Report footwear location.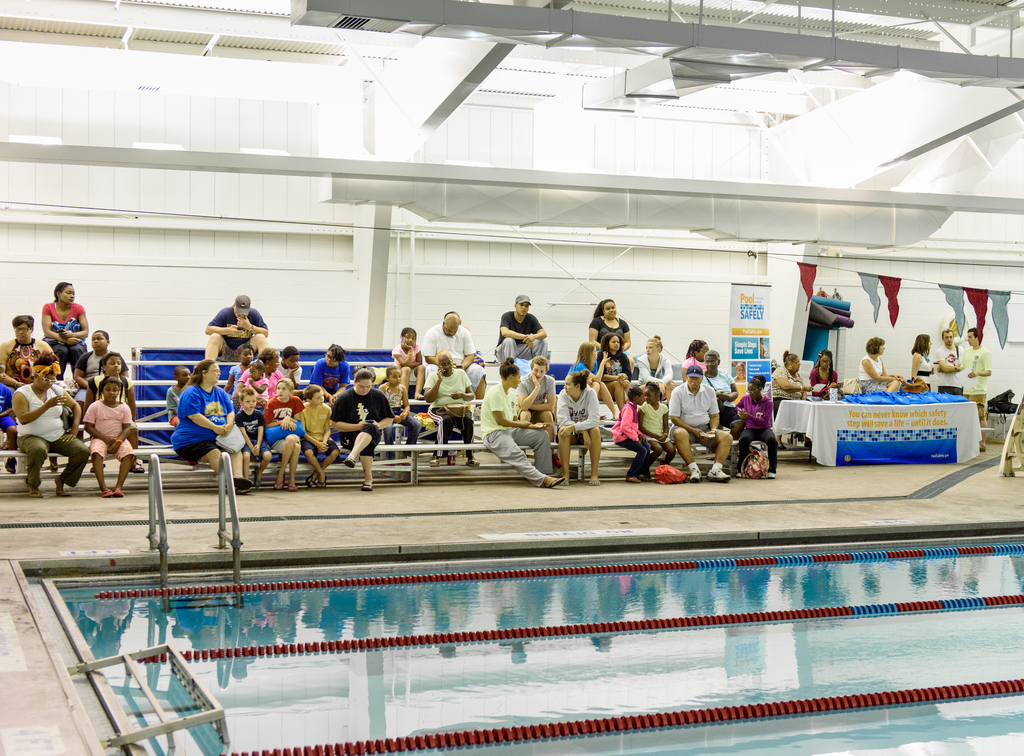
Report: <bbox>276, 479, 285, 494</bbox>.
